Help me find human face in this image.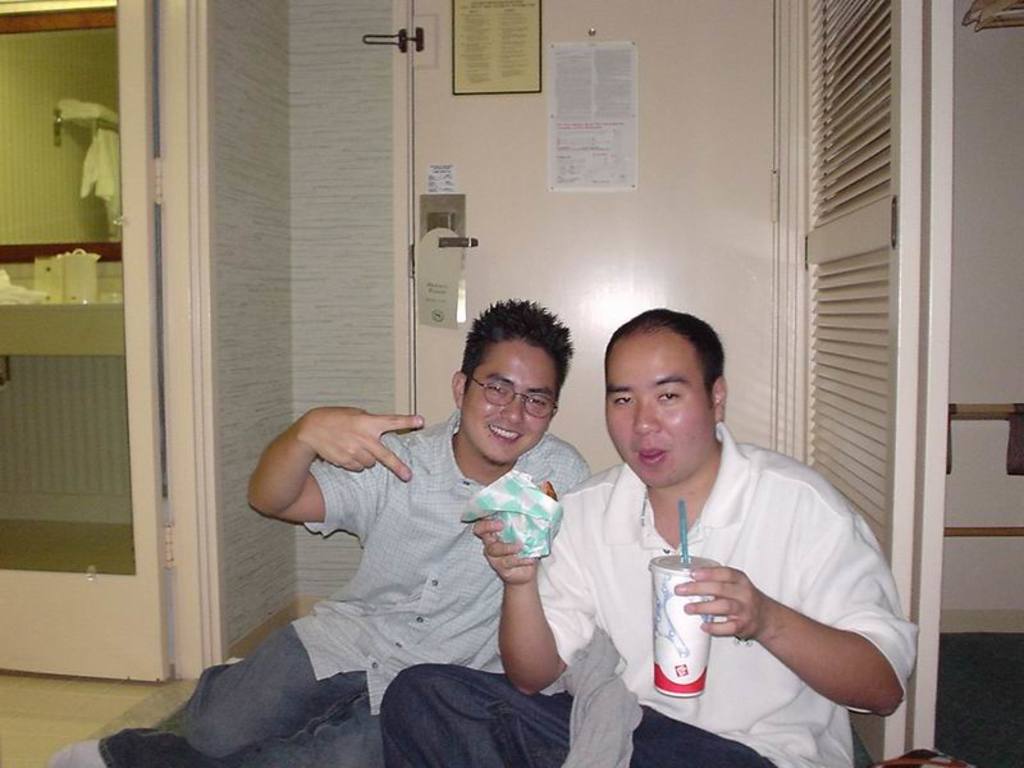
Found it: select_region(466, 339, 559, 461).
